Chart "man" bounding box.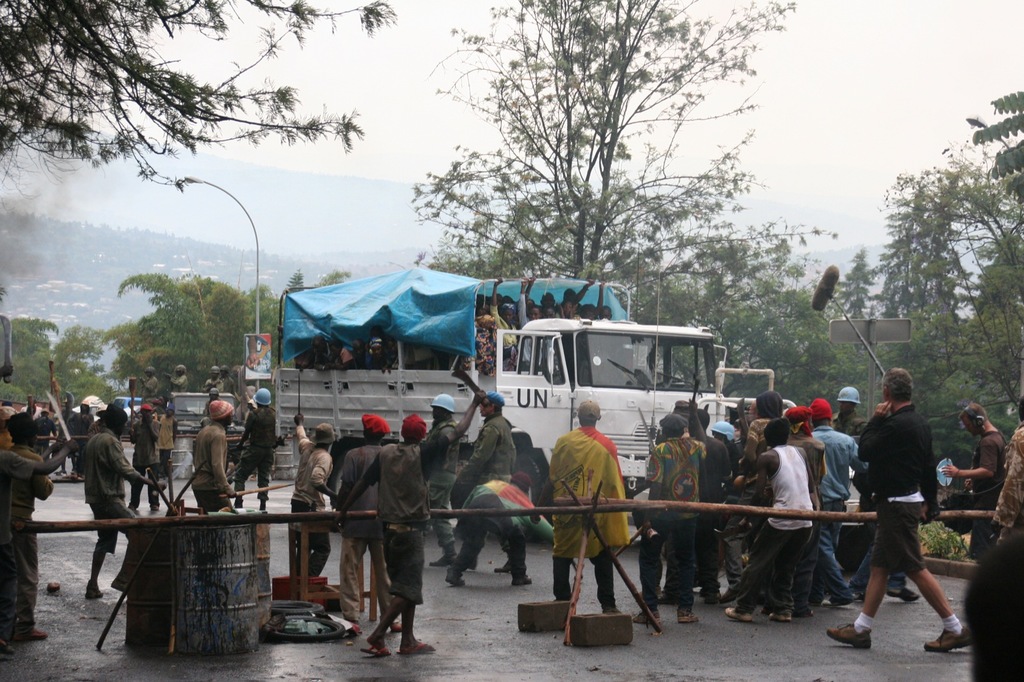
Charted: l=335, t=411, r=396, b=635.
